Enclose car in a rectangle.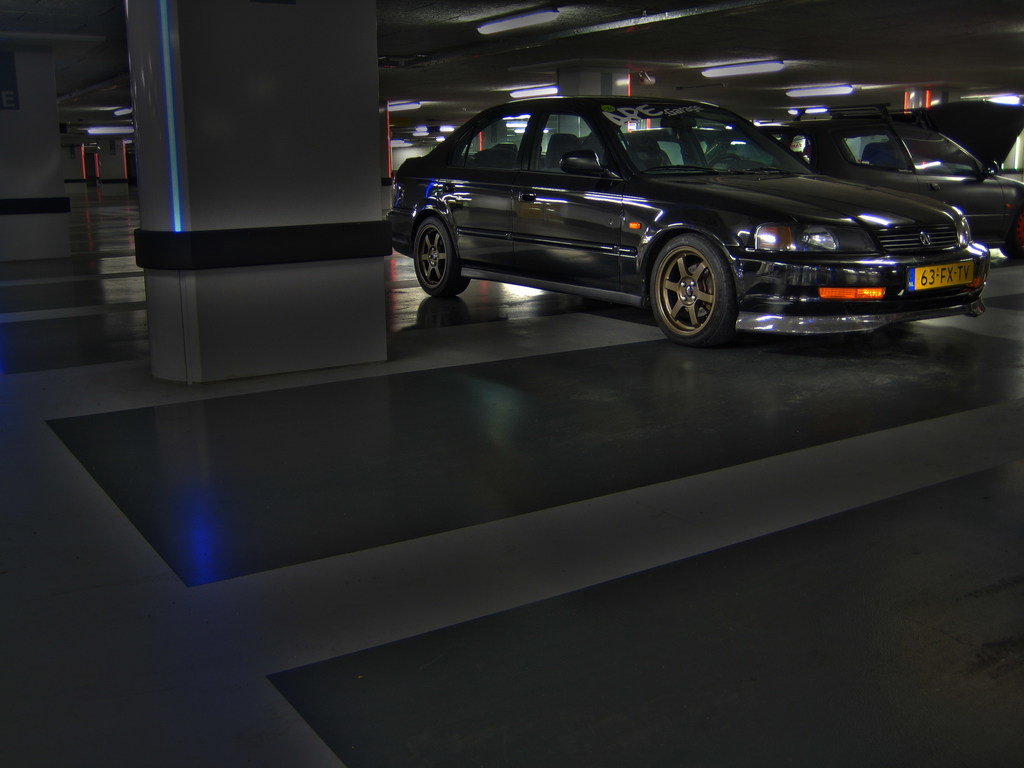
rect(756, 102, 1023, 262).
